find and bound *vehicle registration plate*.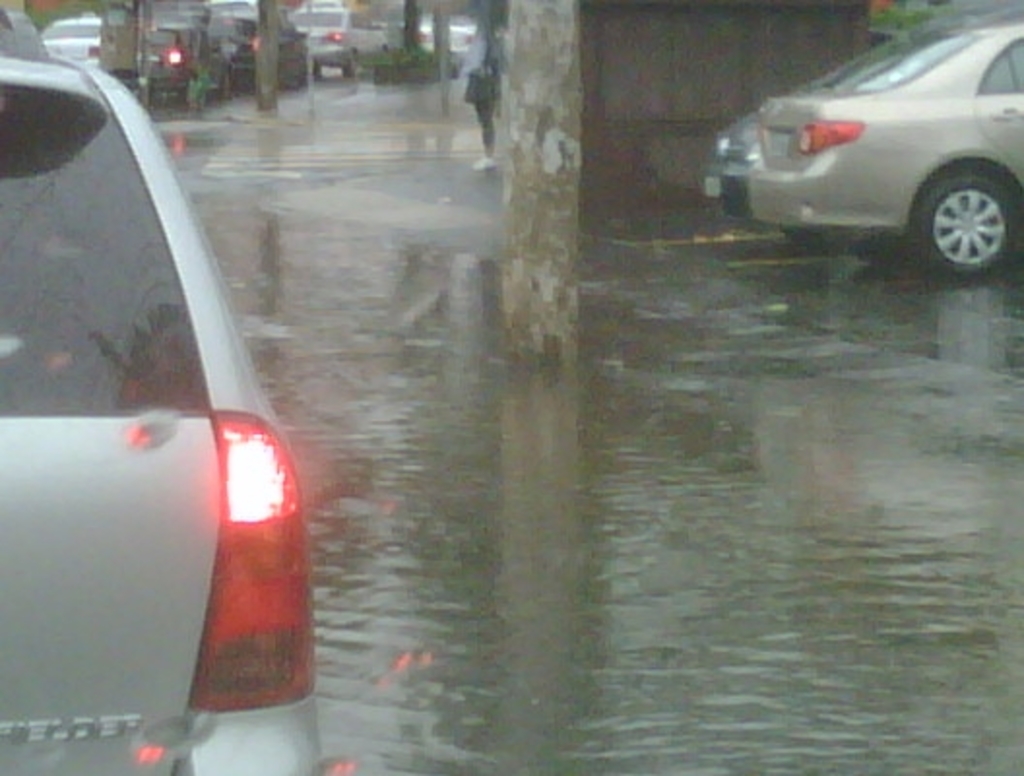
Bound: <bbox>702, 177, 721, 198</bbox>.
